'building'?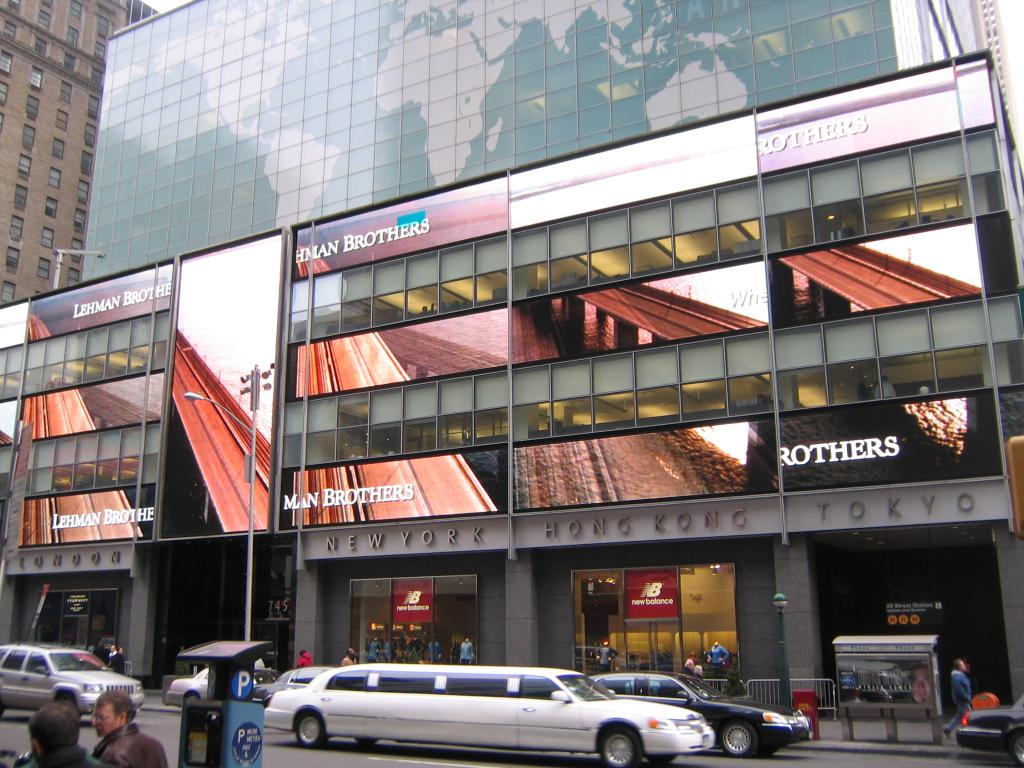
region(977, 2, 1023, 157)
